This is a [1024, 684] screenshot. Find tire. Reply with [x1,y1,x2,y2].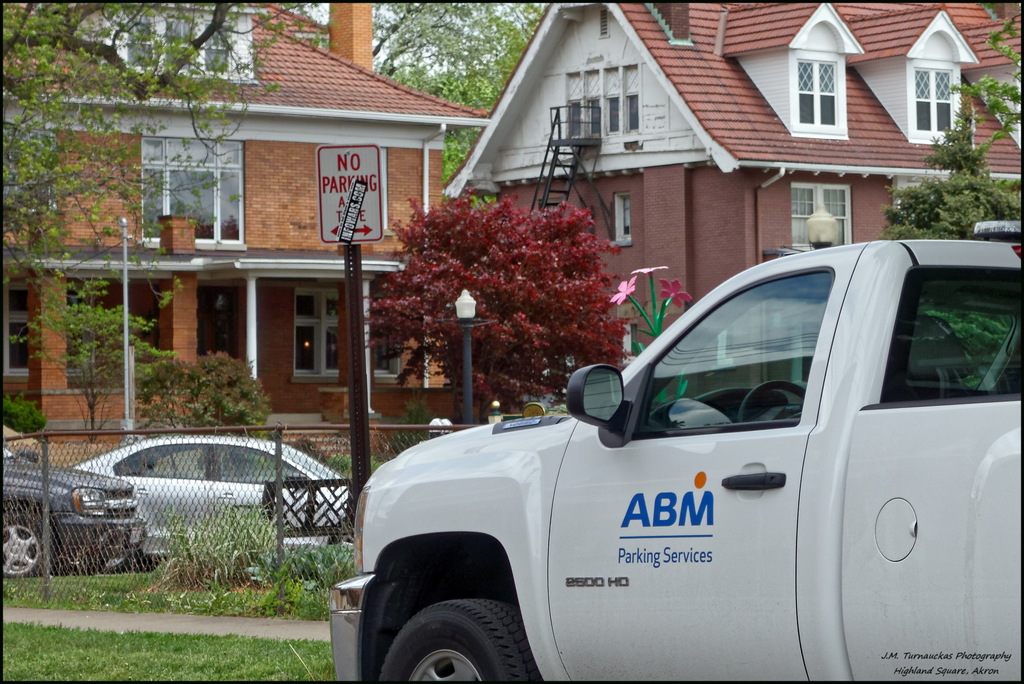
[0,511,45,582].
